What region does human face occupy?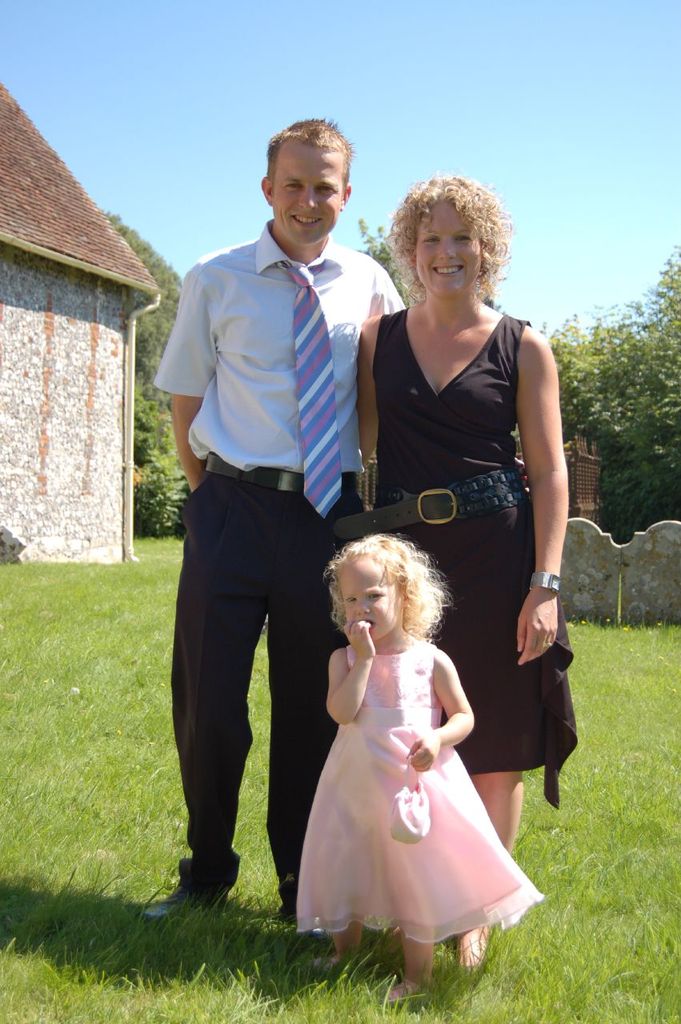
bbox(413, 201, 491, 292).
